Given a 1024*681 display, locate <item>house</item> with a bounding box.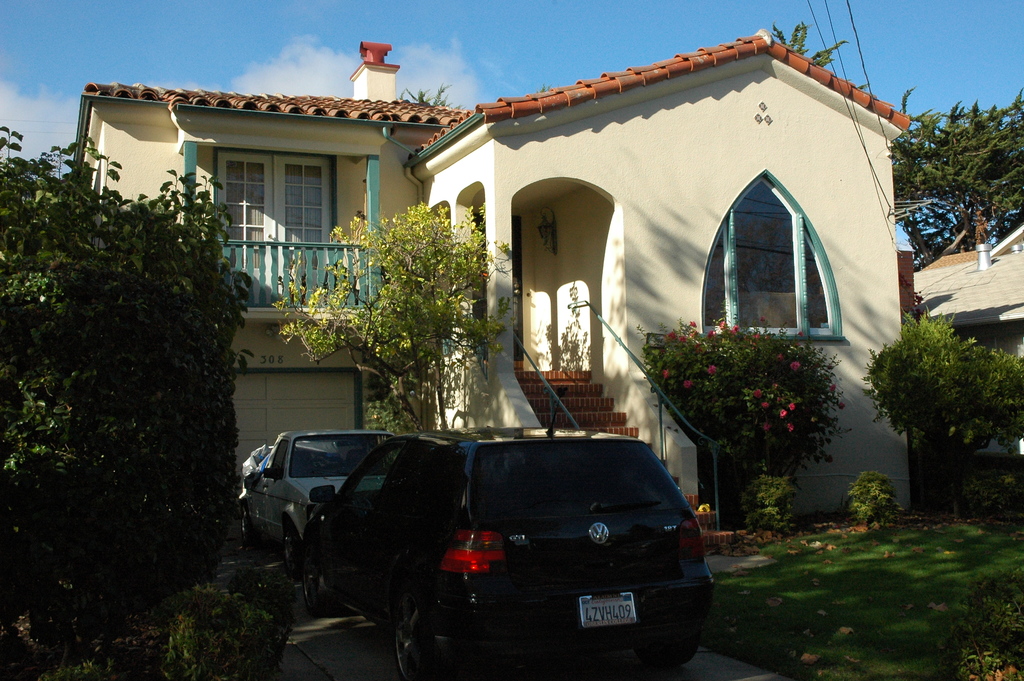
Located: 910/217/1023/375.
